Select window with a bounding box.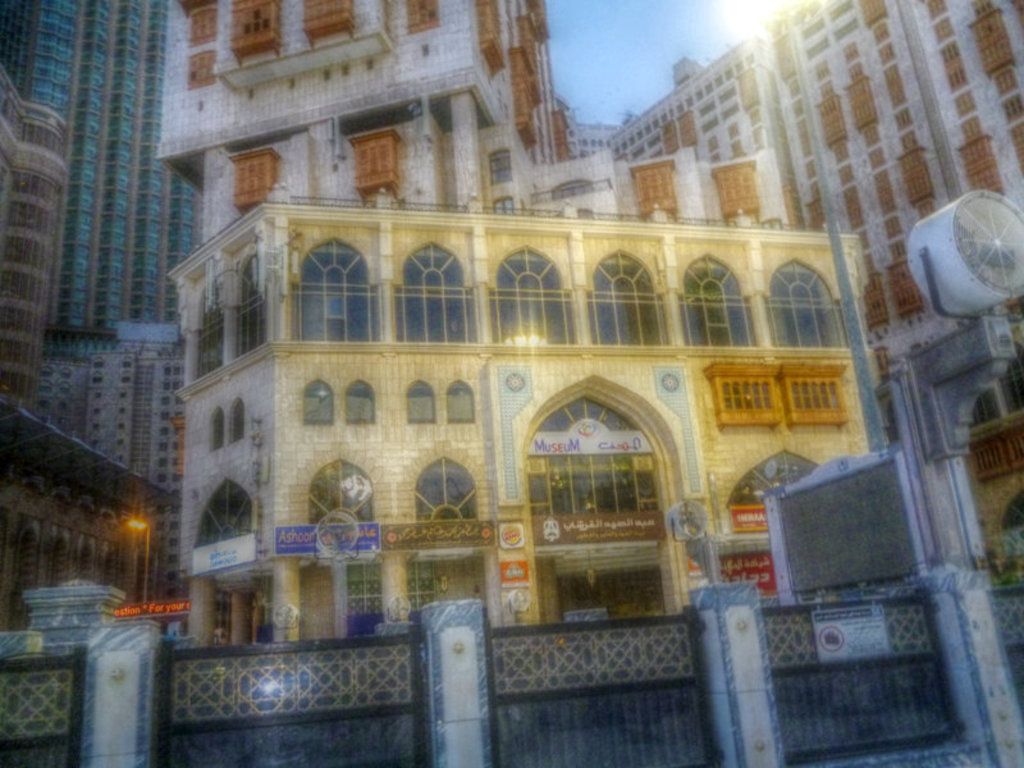
492, 250, 567, 342.
